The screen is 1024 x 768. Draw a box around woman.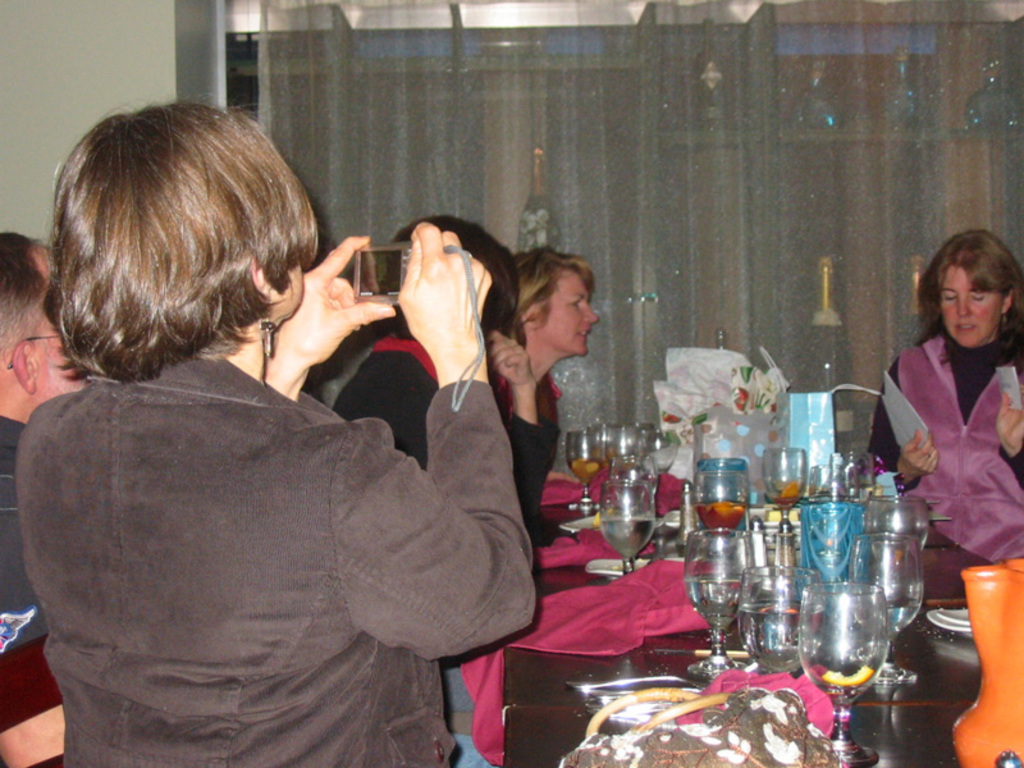
BBox(868, 223, 1020, 598).
